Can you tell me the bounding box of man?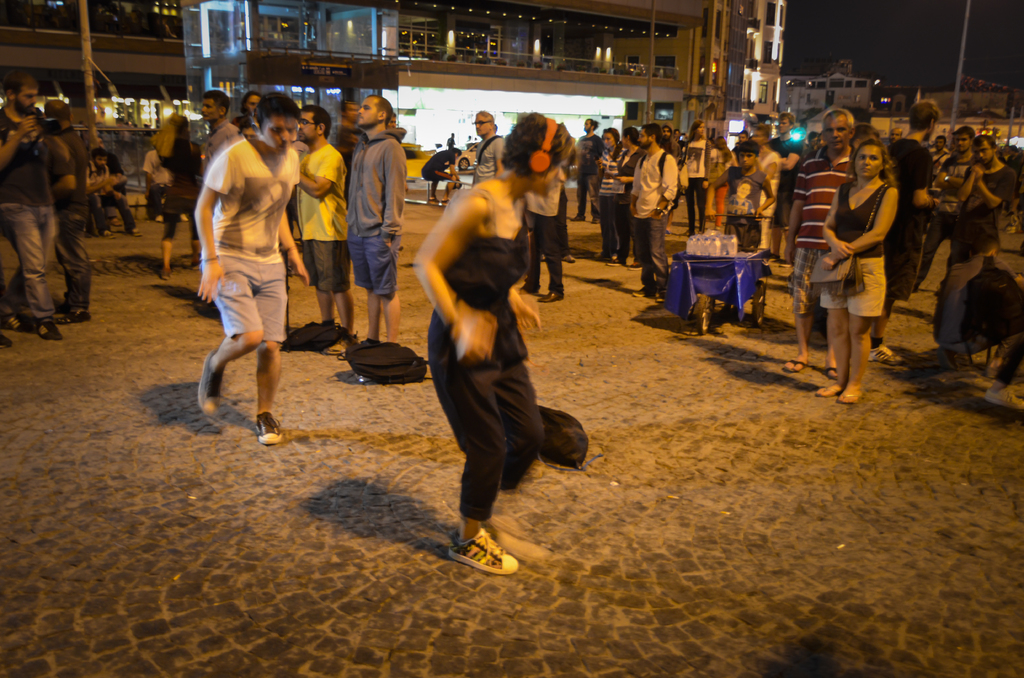
[761, 111, 804, 269].
